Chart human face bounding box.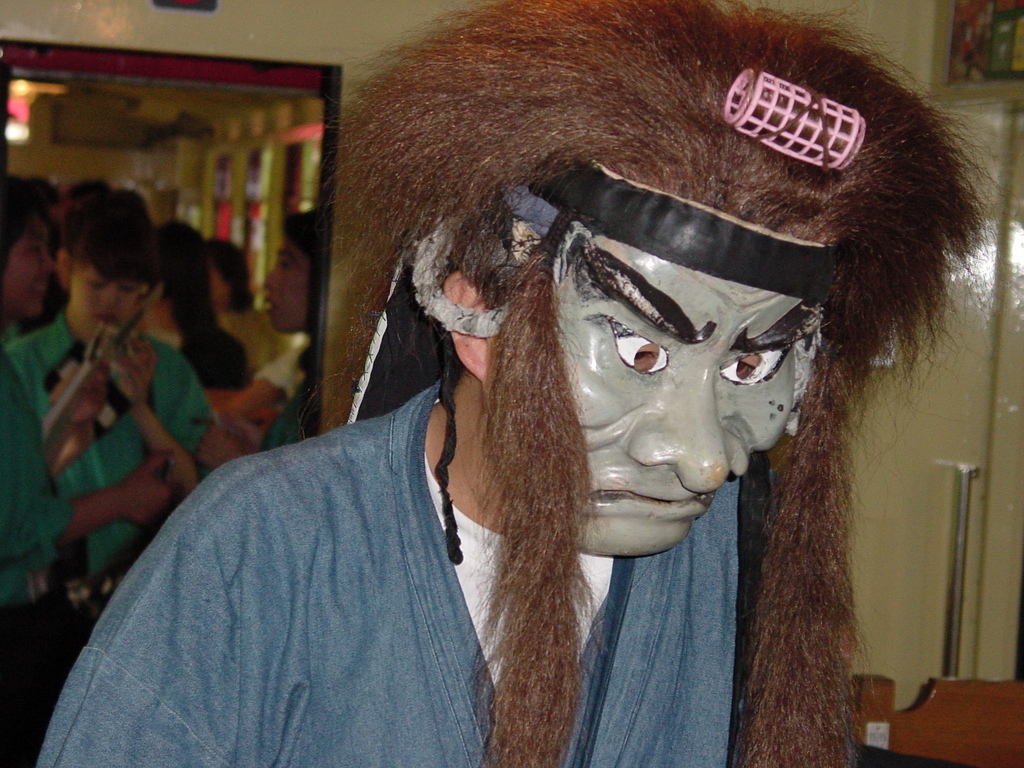
Charted: region(263, 236, 308, 331).
